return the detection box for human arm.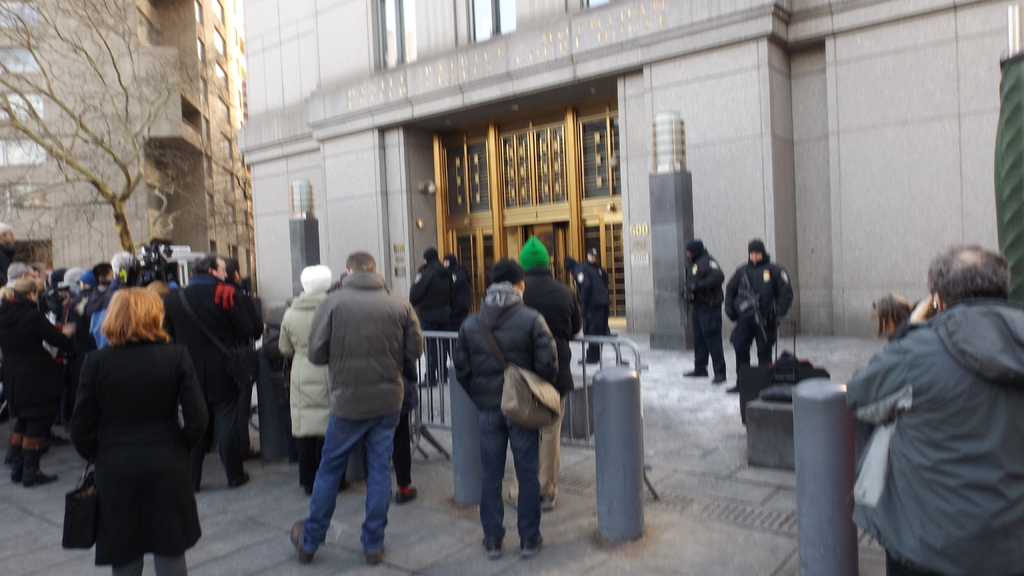
detection(404, 308, 429, 365).
